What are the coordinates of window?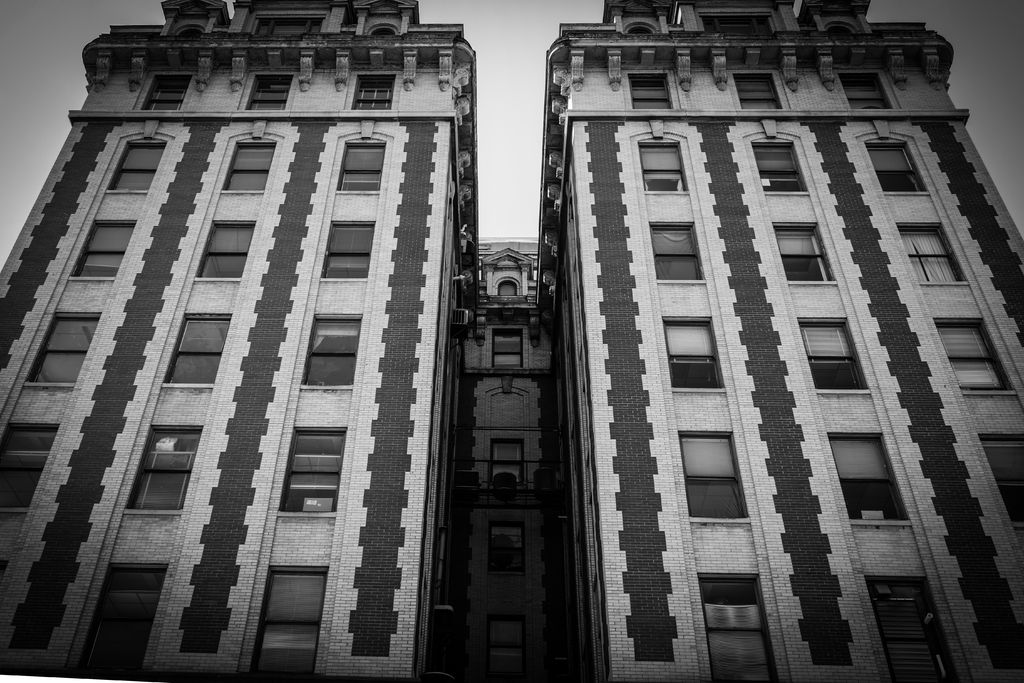
[x1=662, y1=319, x2=716, y2=398].
